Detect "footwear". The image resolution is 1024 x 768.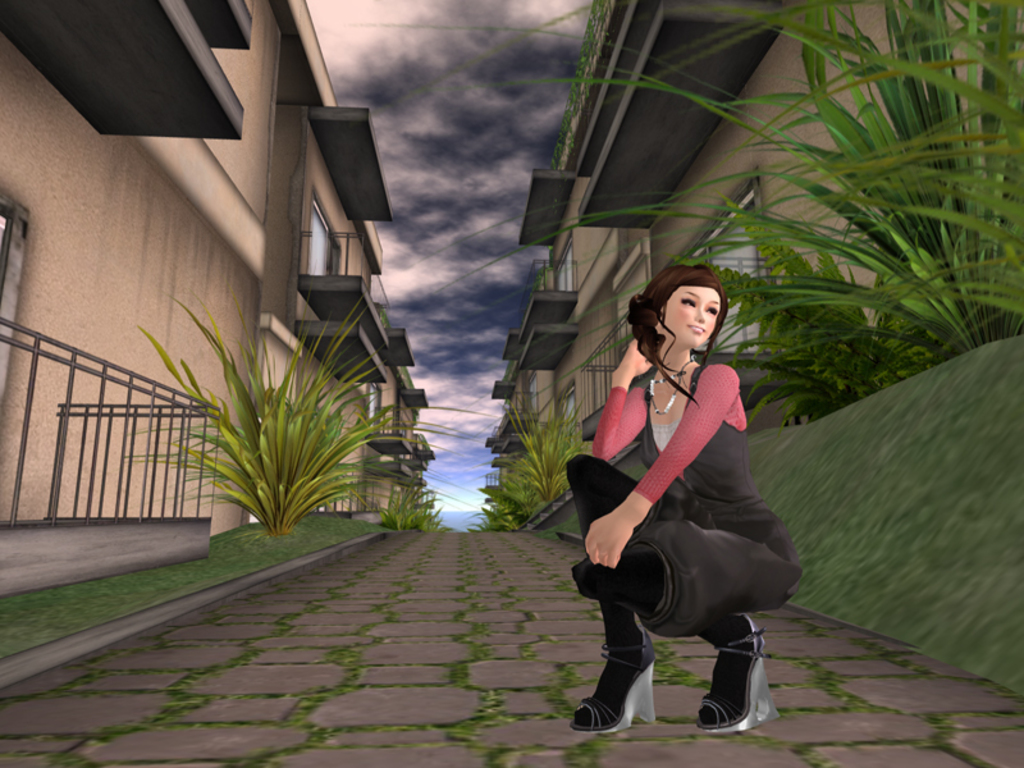
584 663 664 741.
